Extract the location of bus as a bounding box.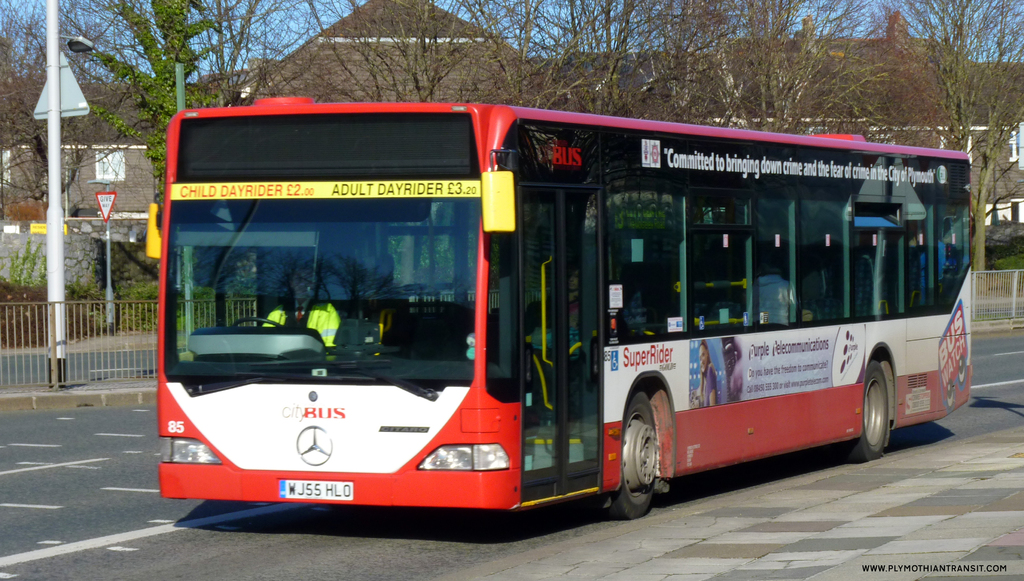
l=158, t=71, r=970, b=519.
